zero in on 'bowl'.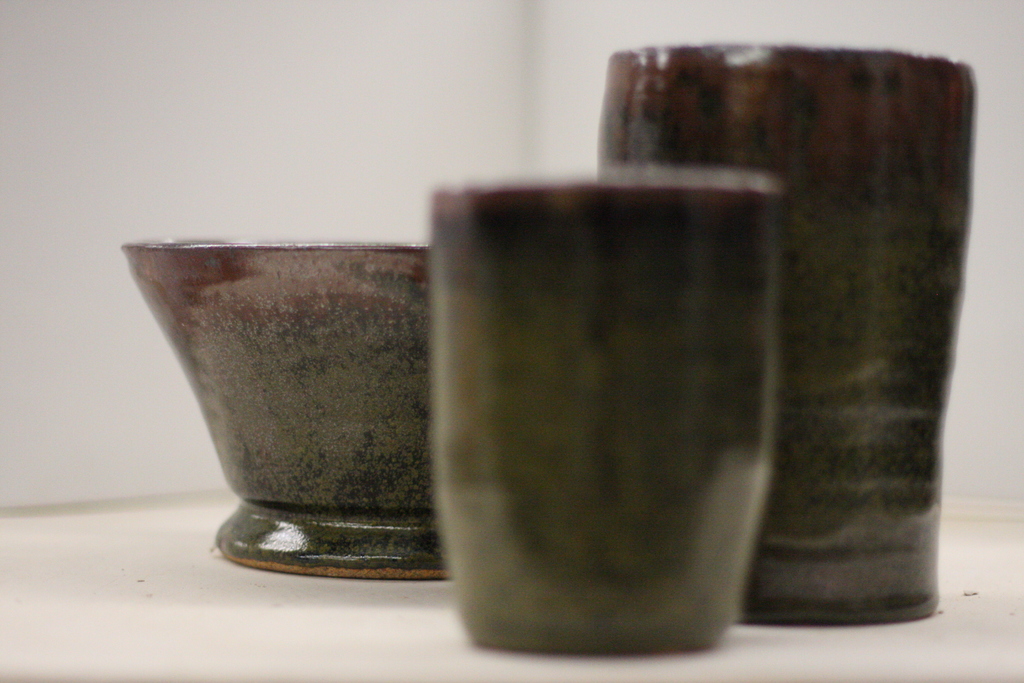
Zeroed in: detection(126, 240, 484, 564).
